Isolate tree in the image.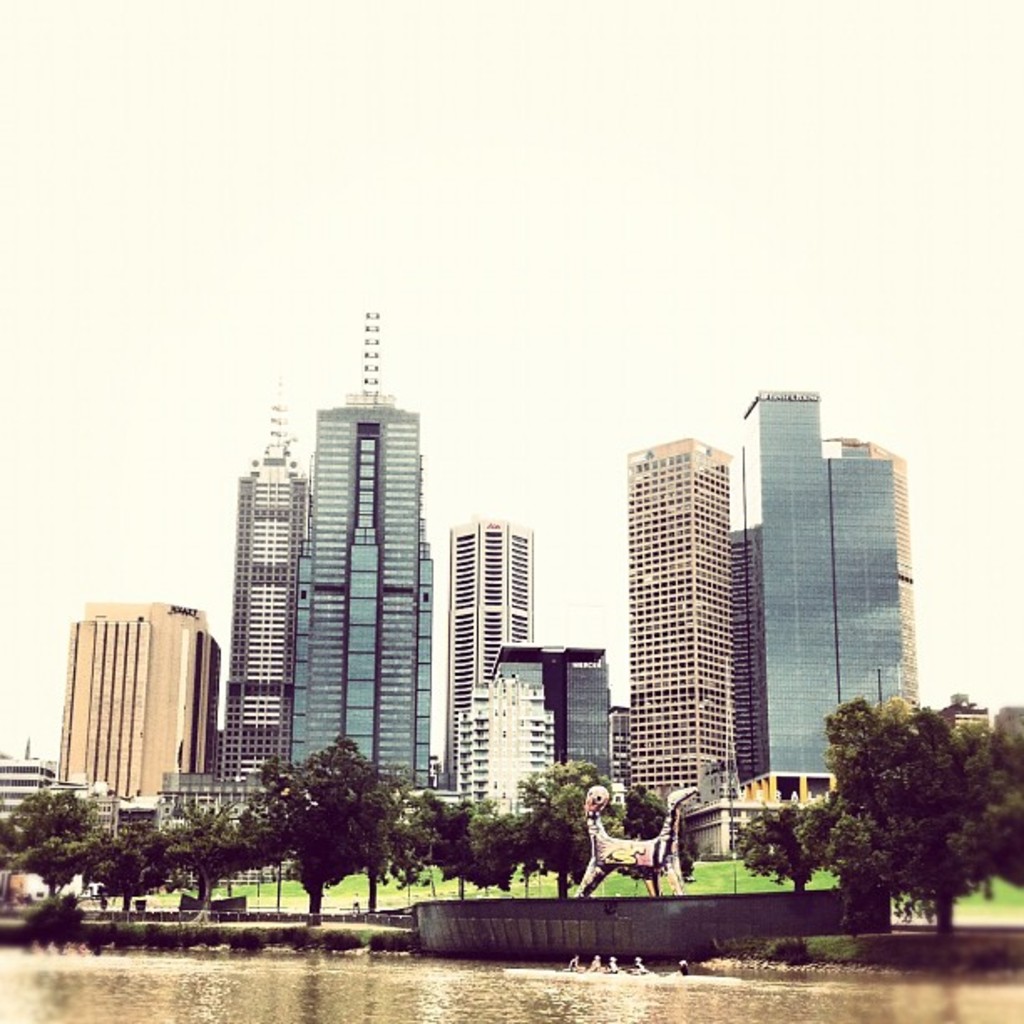
Isolated region: <bbox>617, 785, 706, 902</bbox>.
